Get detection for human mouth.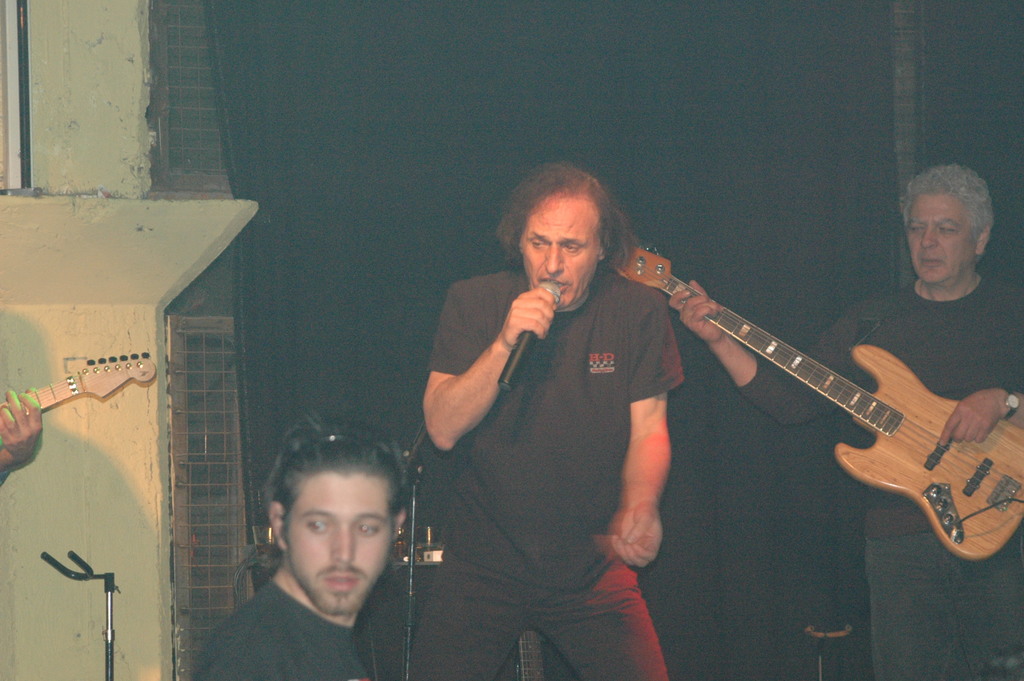
Detection: <box>538,281,569,290</box>.
